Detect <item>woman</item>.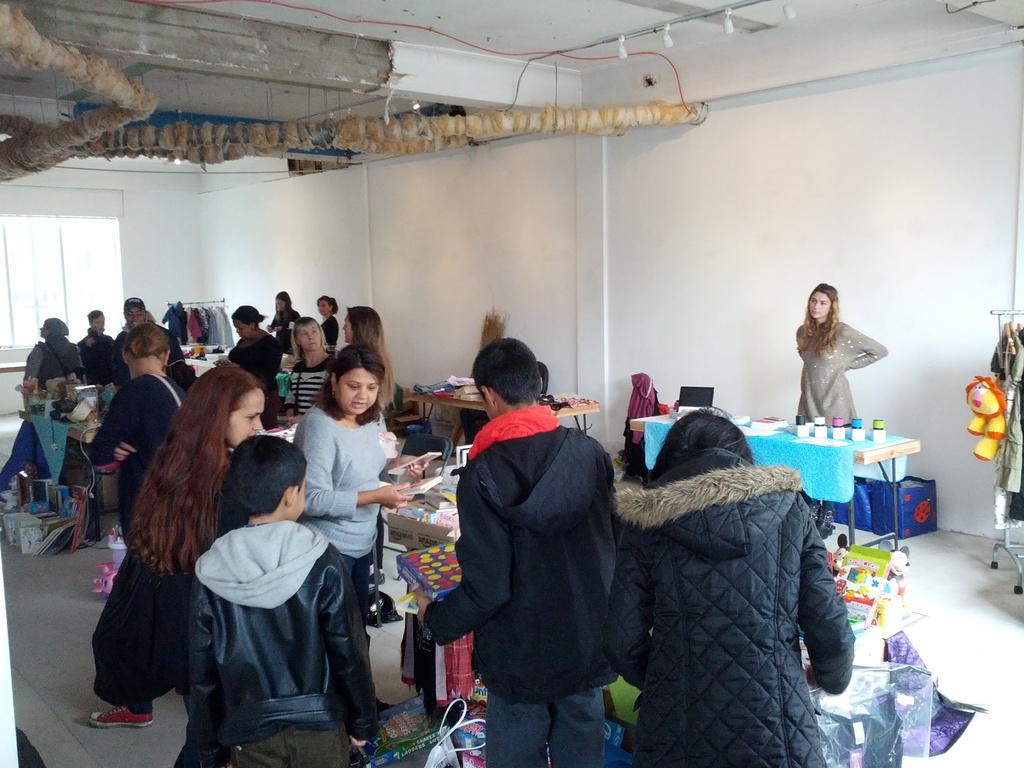
Detected at 341/304/398/414.
